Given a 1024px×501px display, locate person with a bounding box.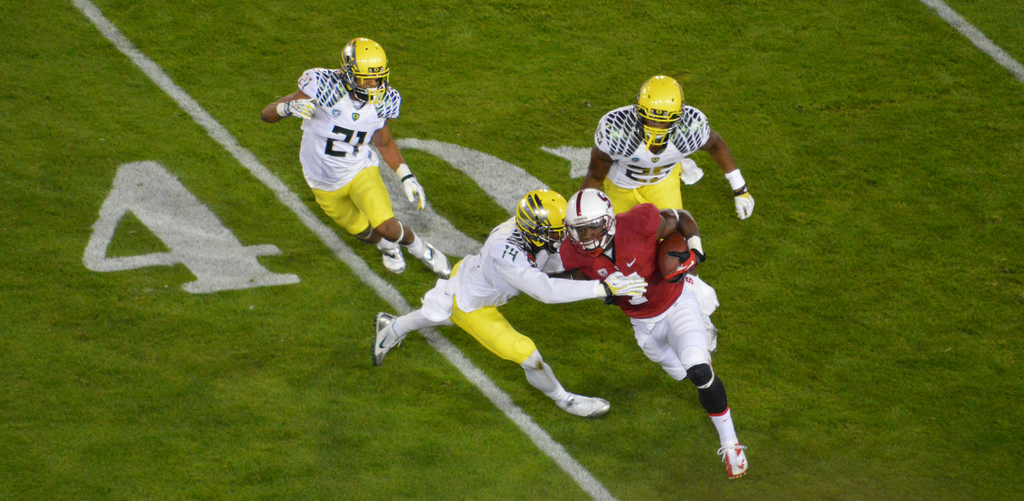
Located: 282,32,416,272.
